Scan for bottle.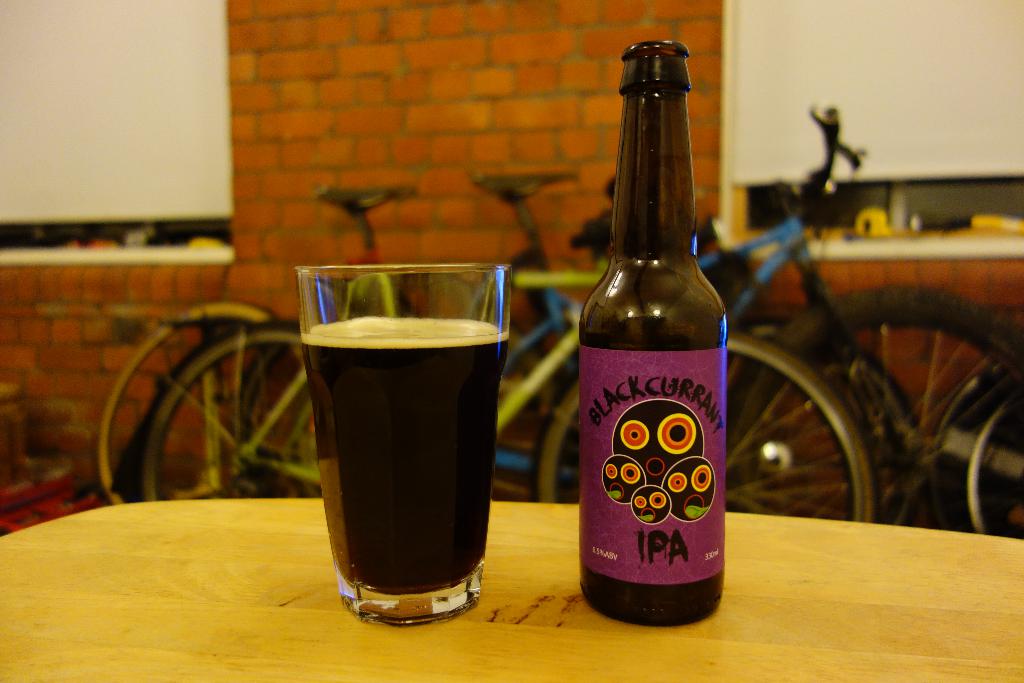
Scan result: region(575, 49, 744, 630).
